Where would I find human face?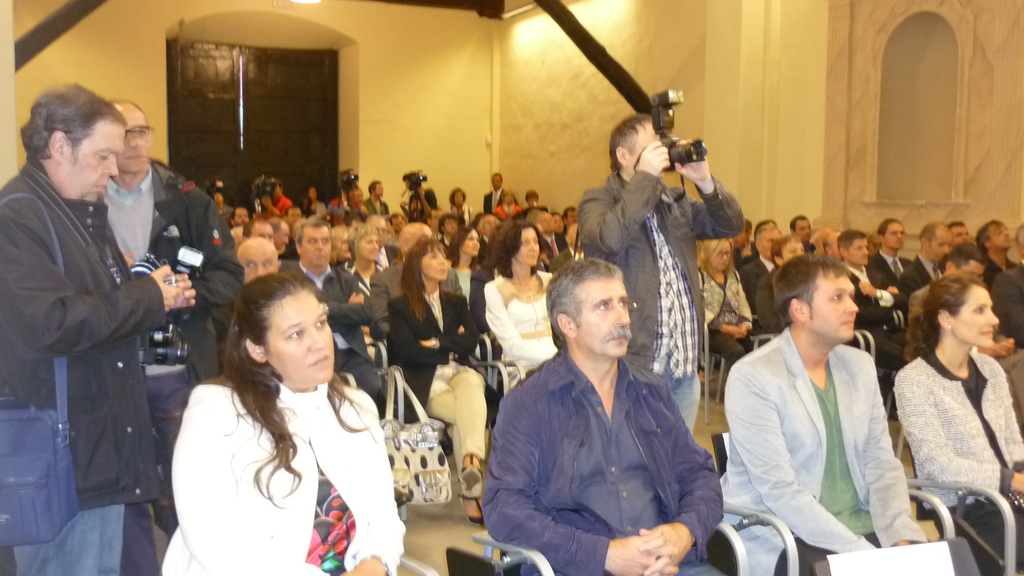
At 63, 118, 124, 202.
